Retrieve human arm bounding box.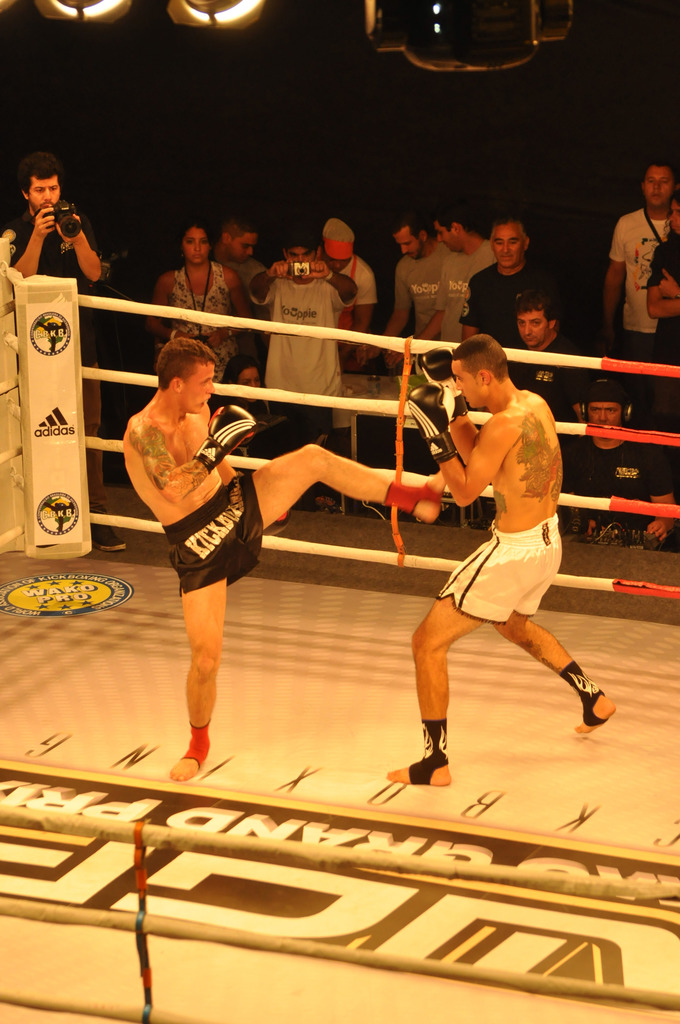
Bounding box: detection(397, 270, 453, 366).
